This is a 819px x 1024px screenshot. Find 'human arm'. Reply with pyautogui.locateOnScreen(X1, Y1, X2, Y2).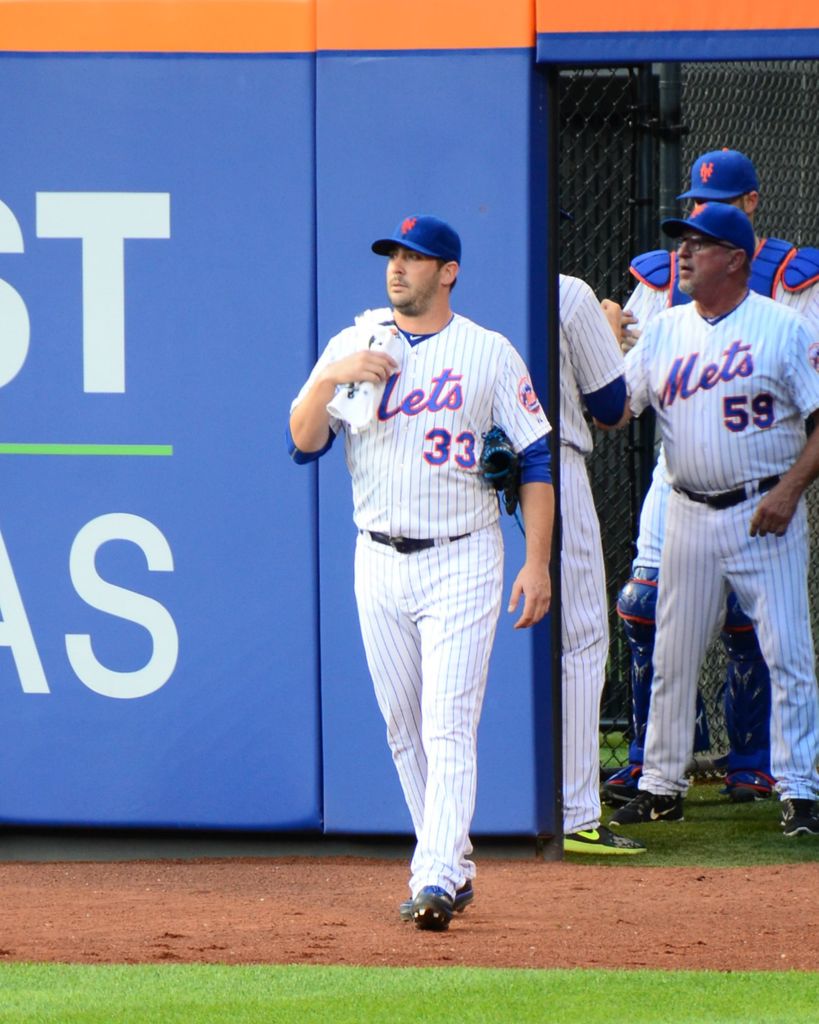
pyautogui.locateOnScreen(624, 308, 640, 325).
